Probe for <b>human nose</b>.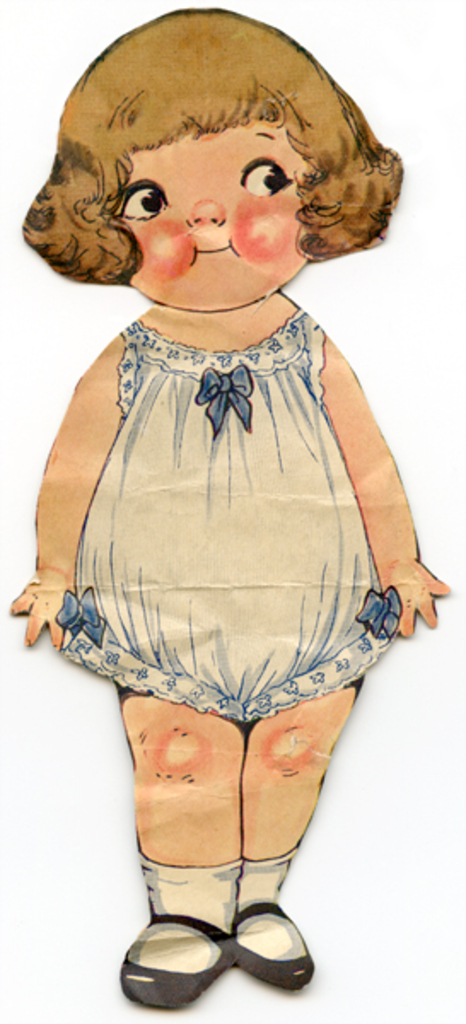
Probe result: <bbox>186, 184, 229, 229</bbox>.
